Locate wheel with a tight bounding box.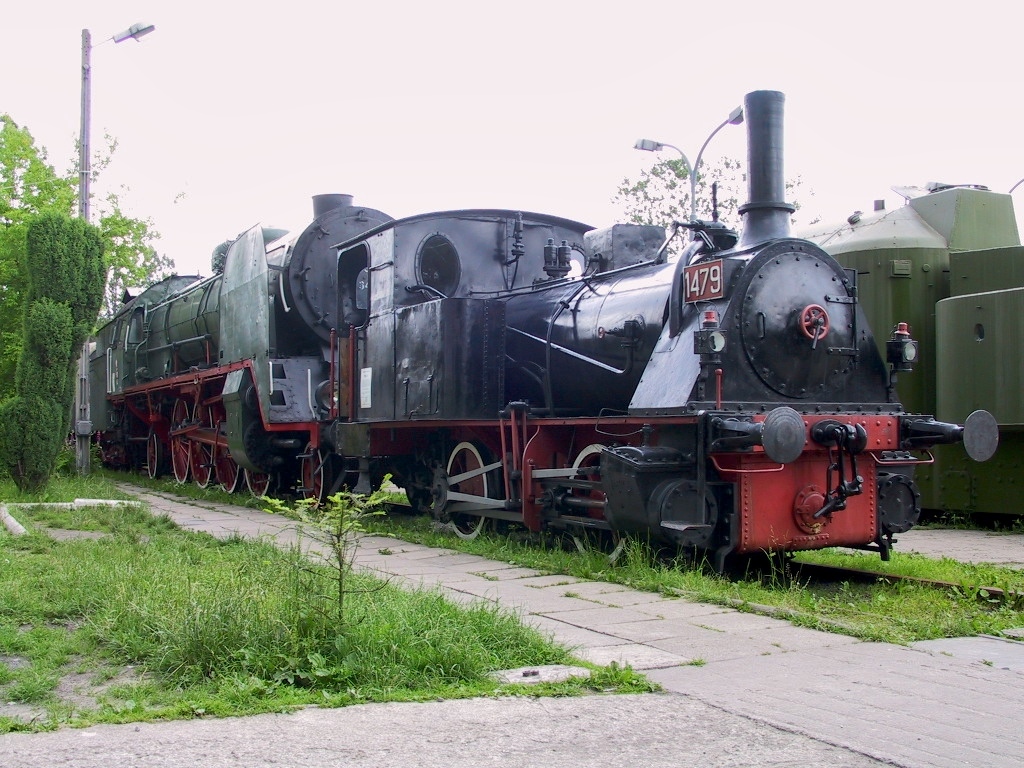
detection(567, 443, 634, 569).
